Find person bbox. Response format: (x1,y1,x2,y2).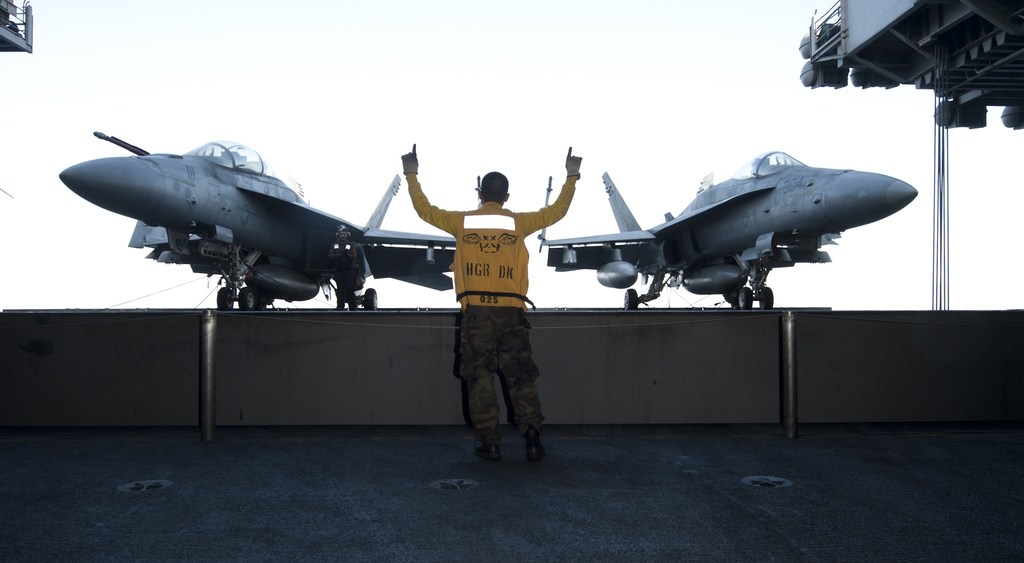
(420,141,556,452).
